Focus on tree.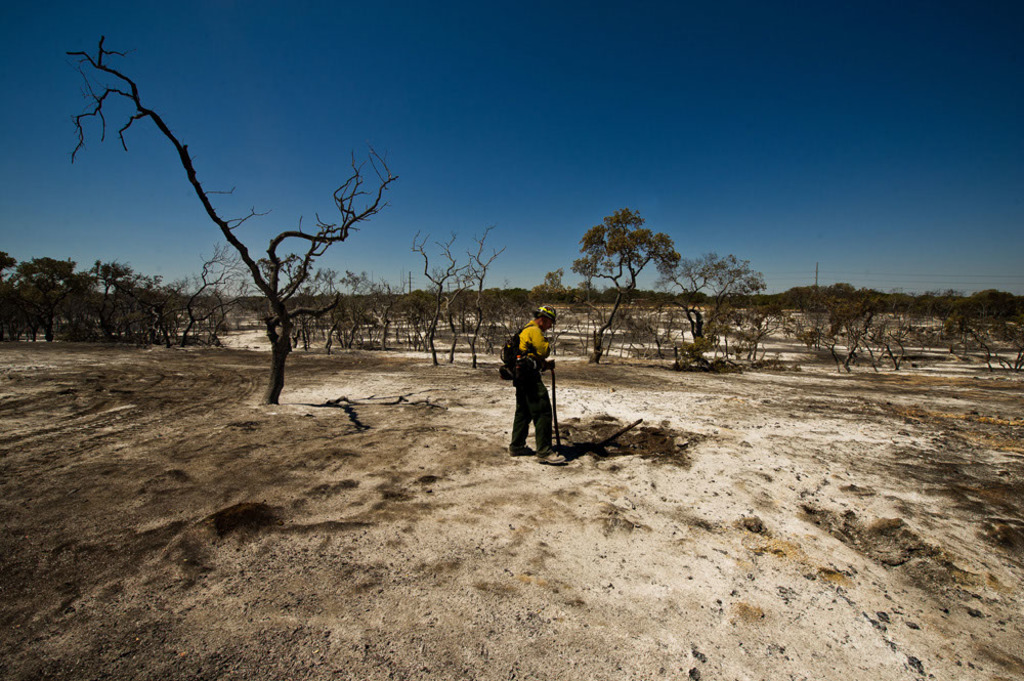
Focused at select_region(121, 88, 425, 413).
